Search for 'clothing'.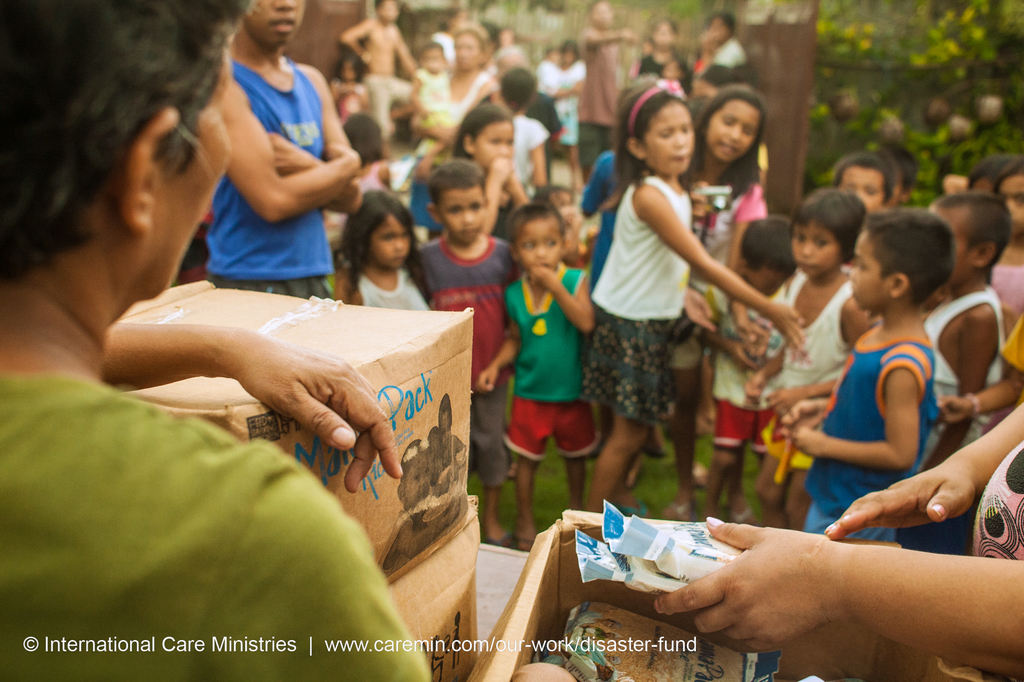
Found at <region>820, 329, 944, 487</region>.
